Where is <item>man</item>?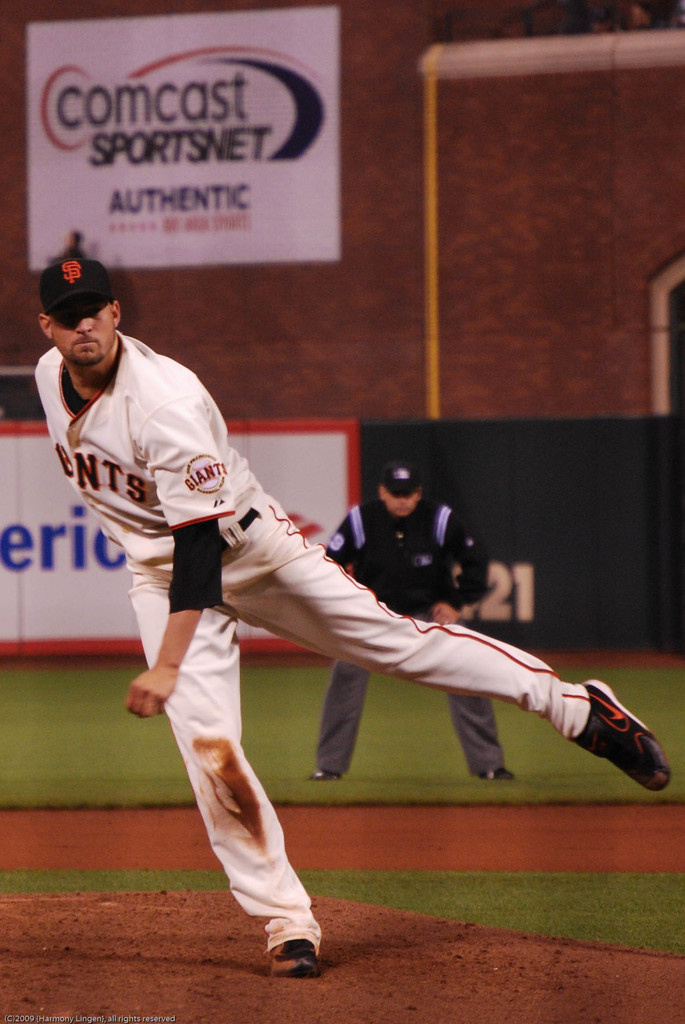
(33, 260, 670, 976).
